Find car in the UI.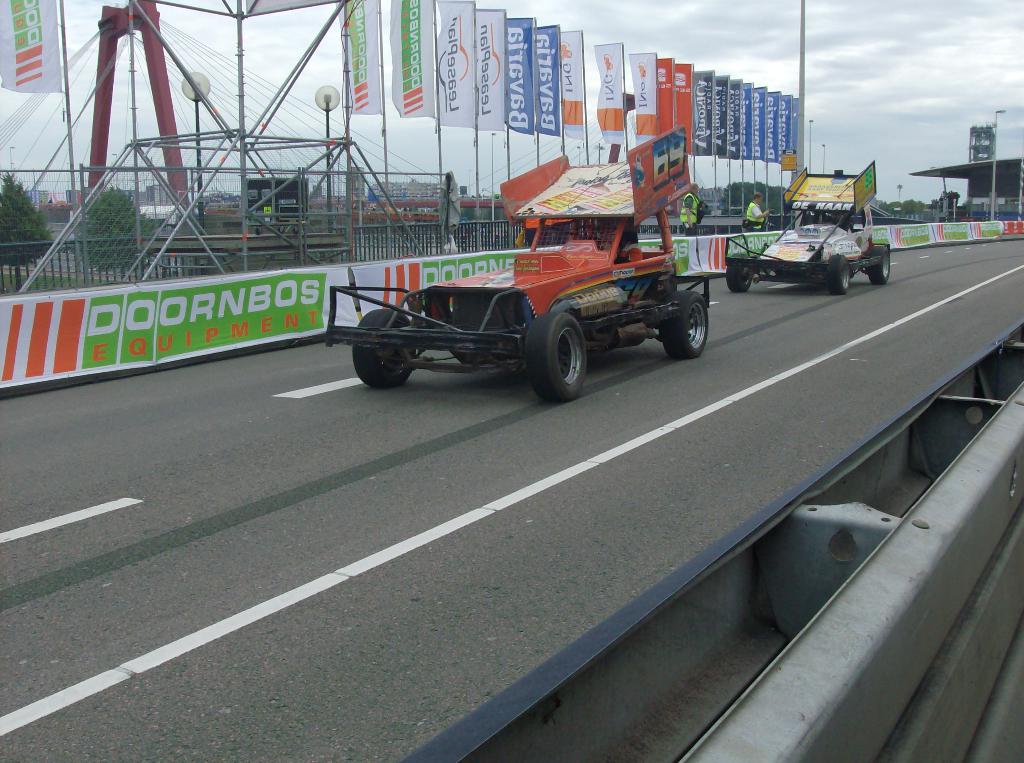
UI element at [724,159,893,298].
